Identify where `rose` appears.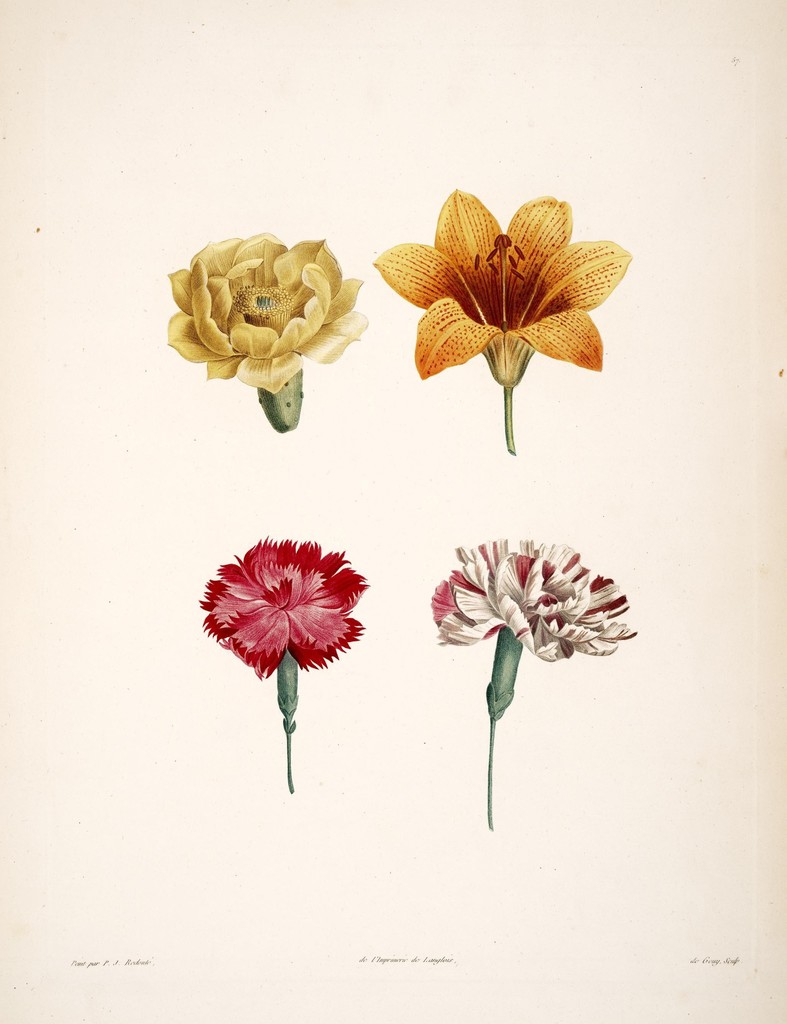
Appears at box=[161, 236, 369, 396].
